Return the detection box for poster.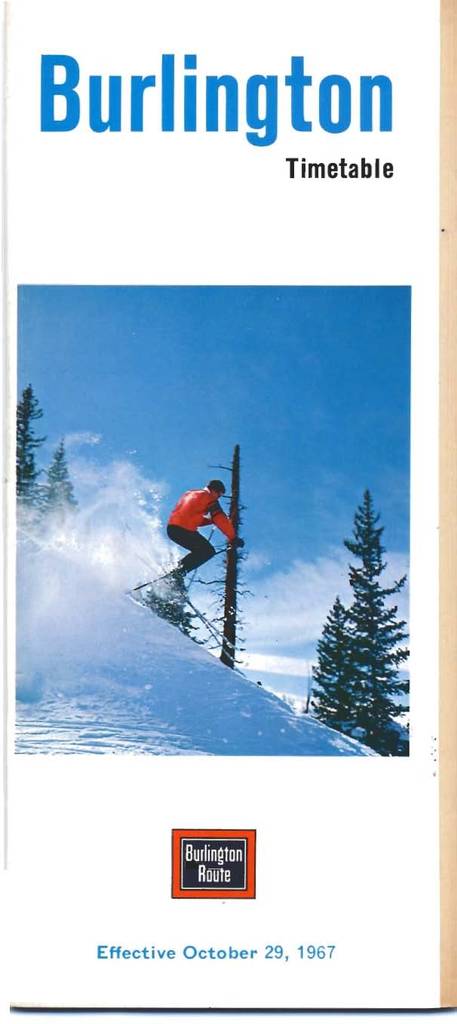
0 0 456 1023.
